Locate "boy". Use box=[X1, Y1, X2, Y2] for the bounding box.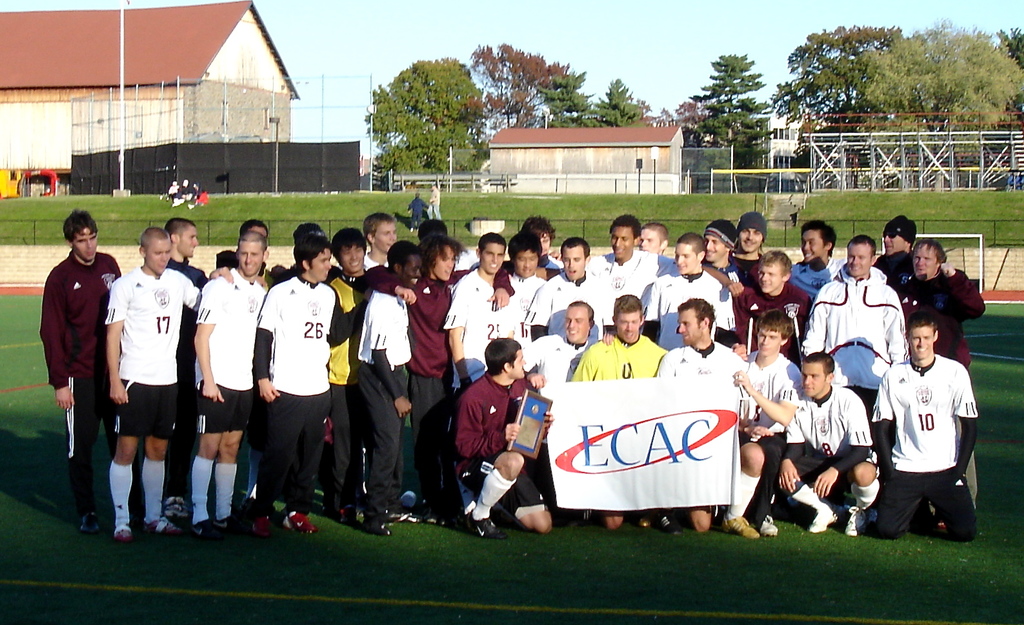
box=[803, 230, 912, 447].
